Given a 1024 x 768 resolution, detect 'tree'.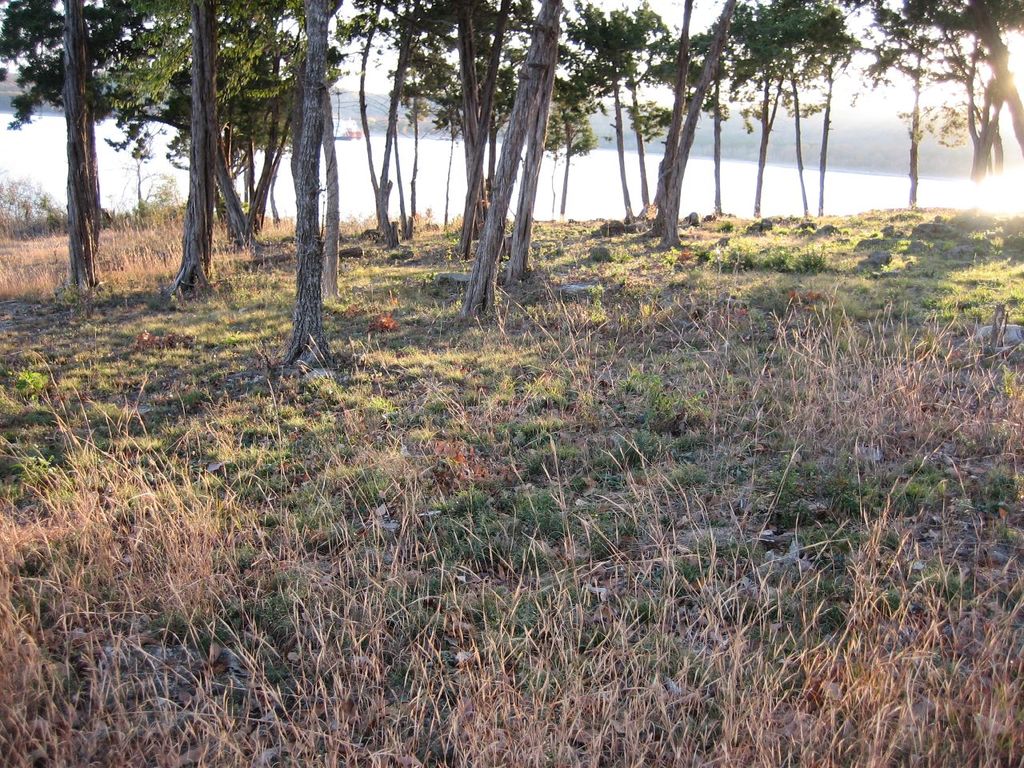
x1=677 y1=0 x2=758 y2=246.
